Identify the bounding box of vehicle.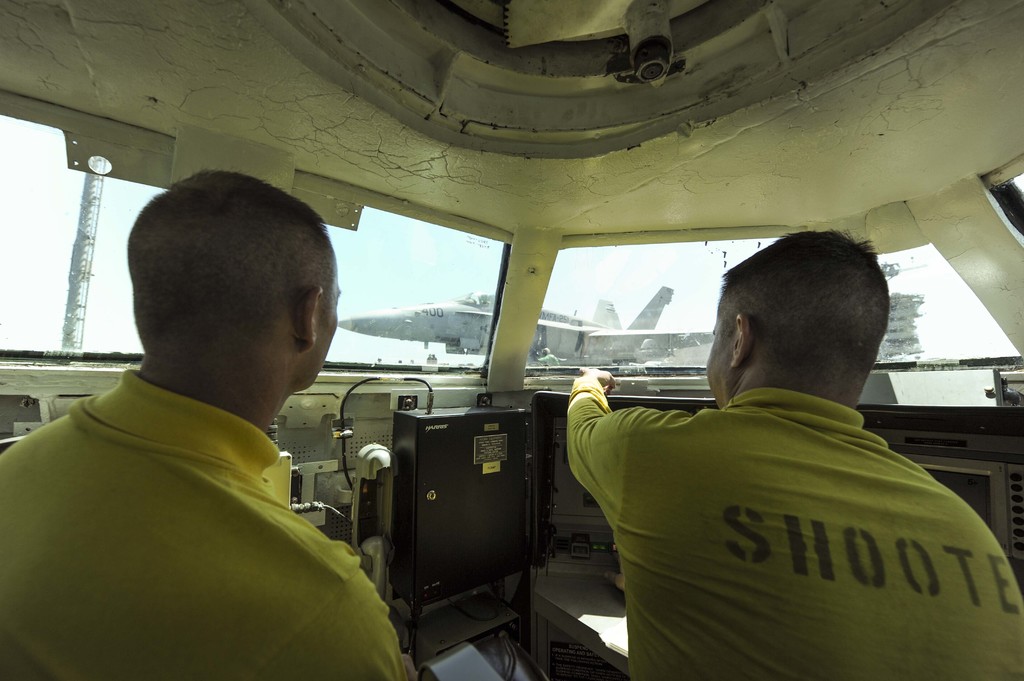
left=339, top=280, right=714, bottom=371.
